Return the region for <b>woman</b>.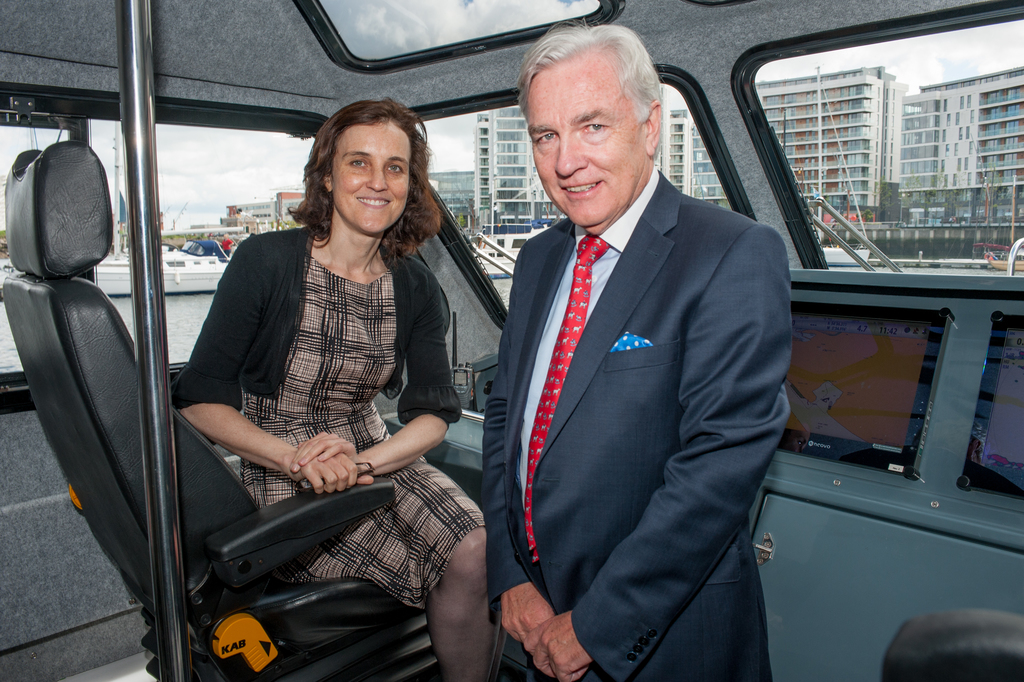
(177,108,472,679).
